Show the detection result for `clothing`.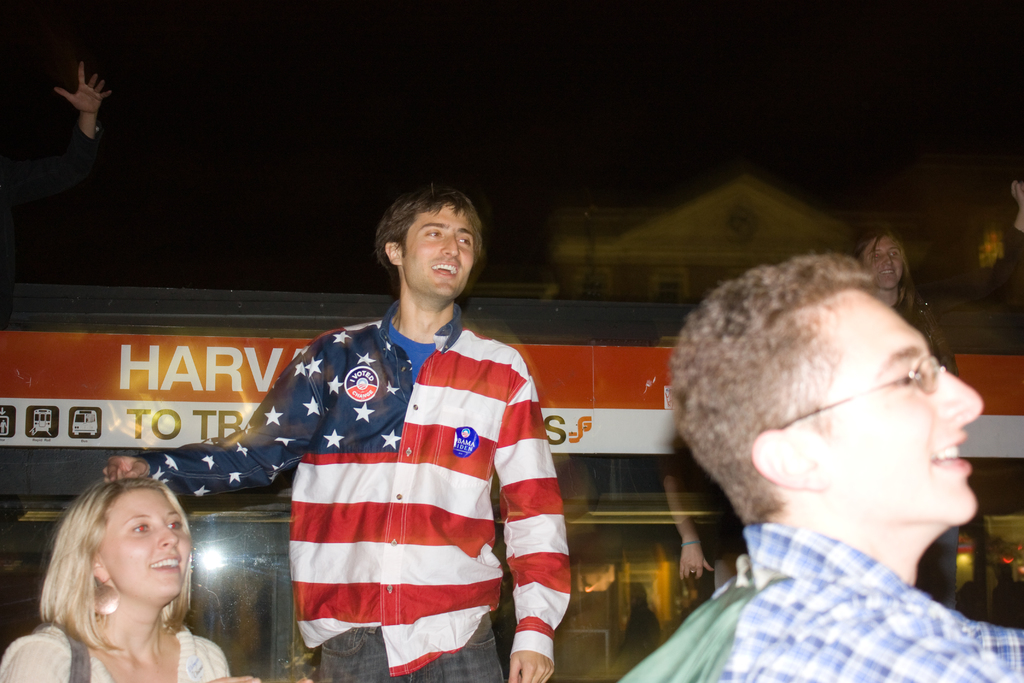
box(643, 425, 1001, 682).
